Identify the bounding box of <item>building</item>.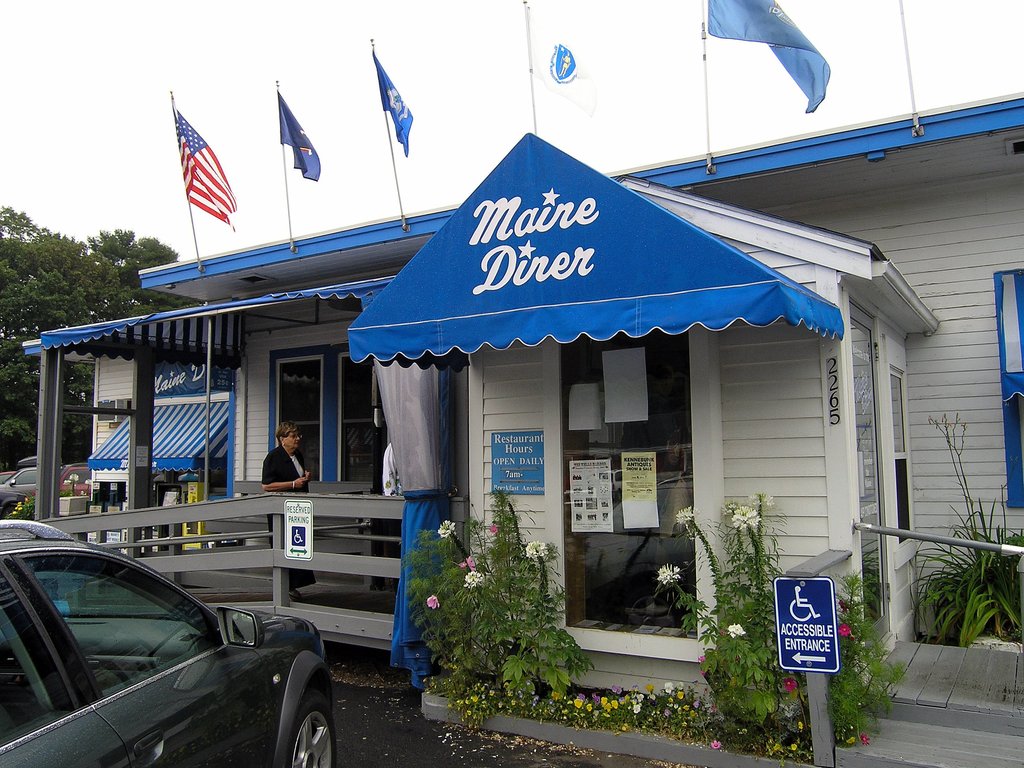
[x1=22, y1=90, x2=1023, y2=767].
